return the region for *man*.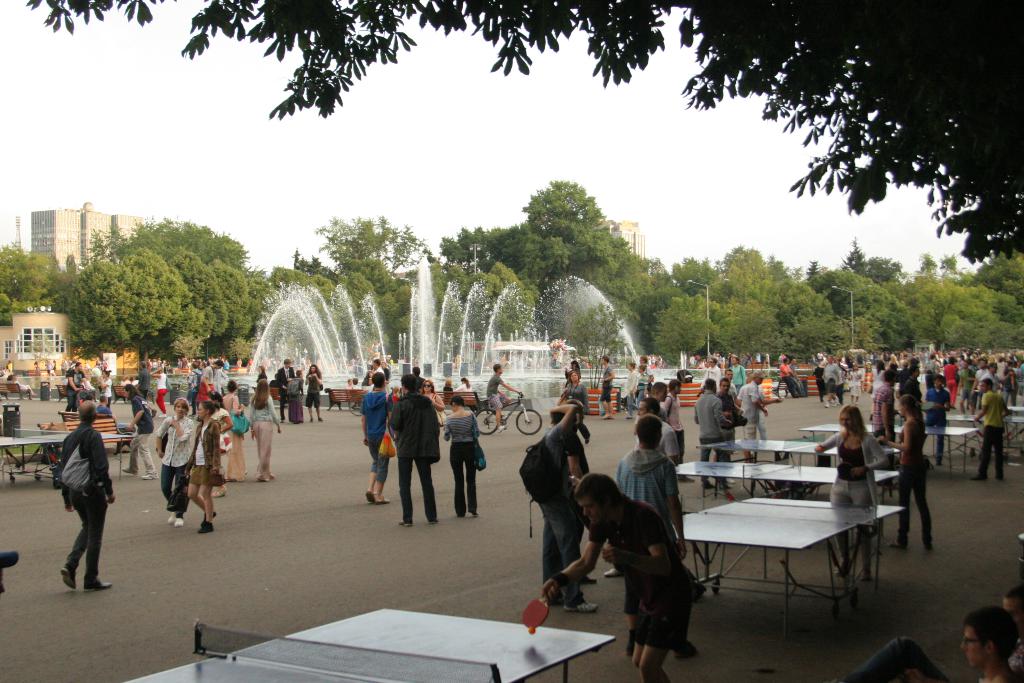
crop(388, 374, 439, 525).
